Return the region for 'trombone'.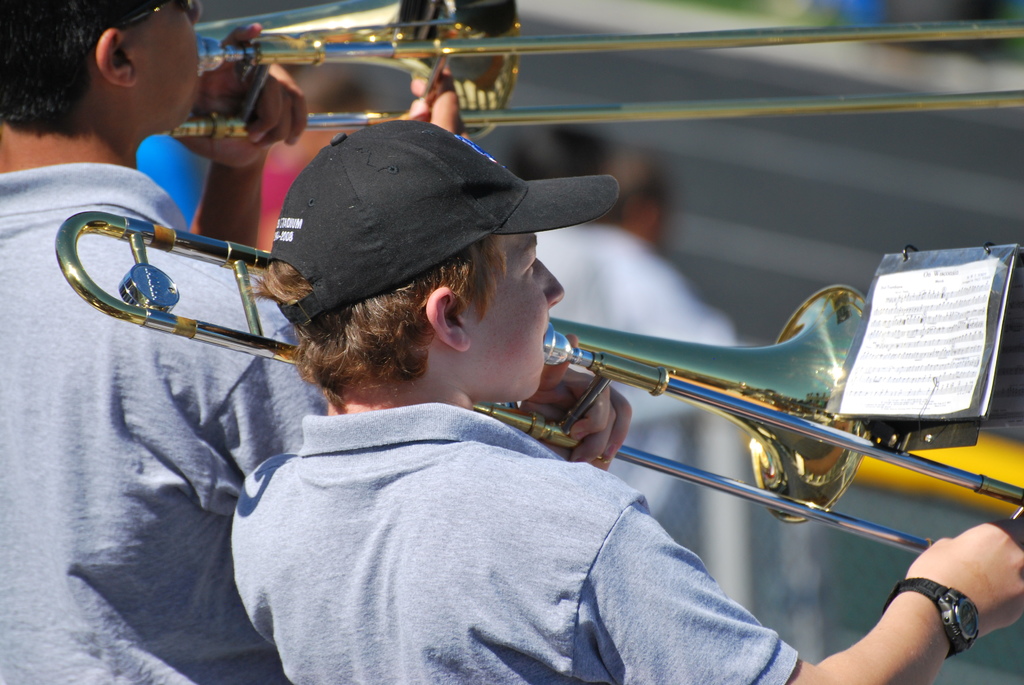
[163,0,1023,143].
